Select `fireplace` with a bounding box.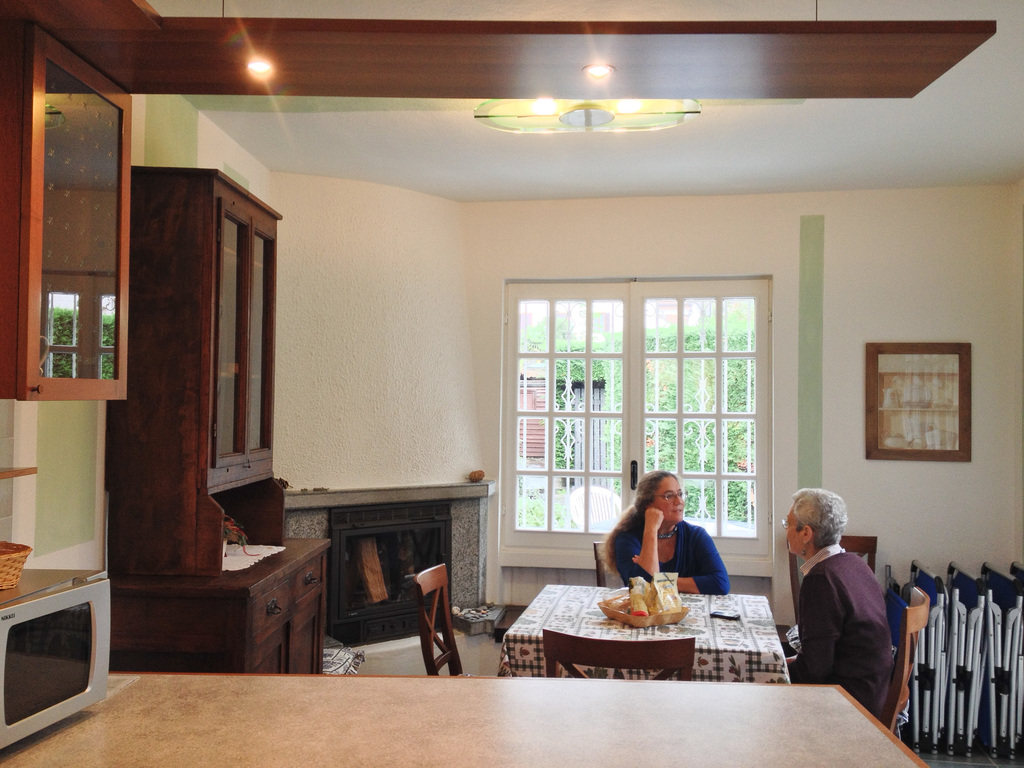
rect(325, 501, 453, 649).
